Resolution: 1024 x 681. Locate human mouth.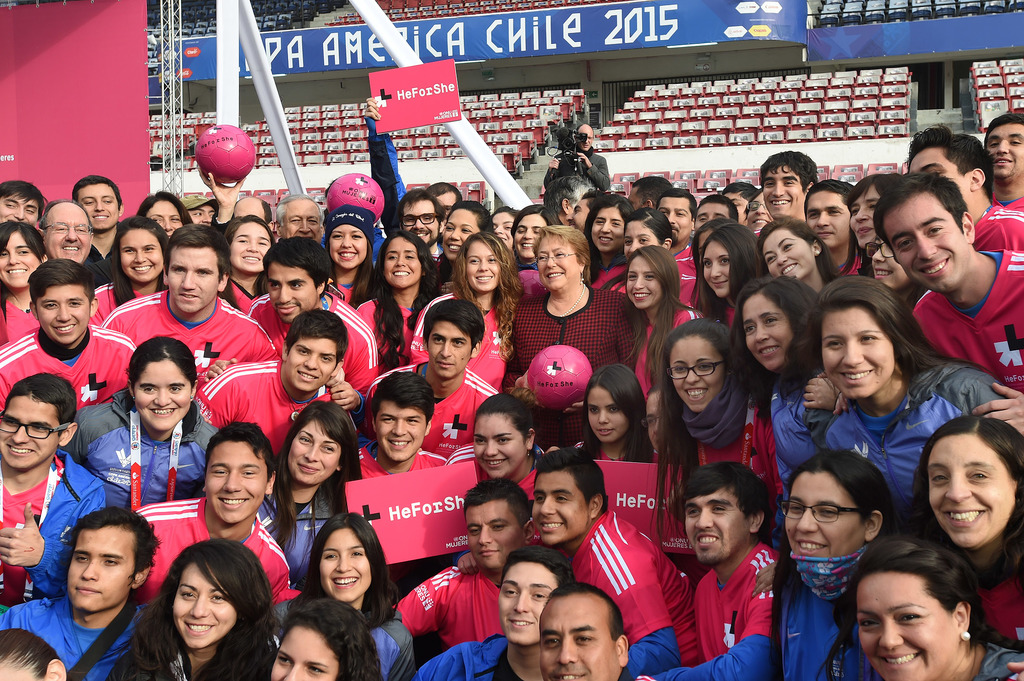
989 152 1014 165.
